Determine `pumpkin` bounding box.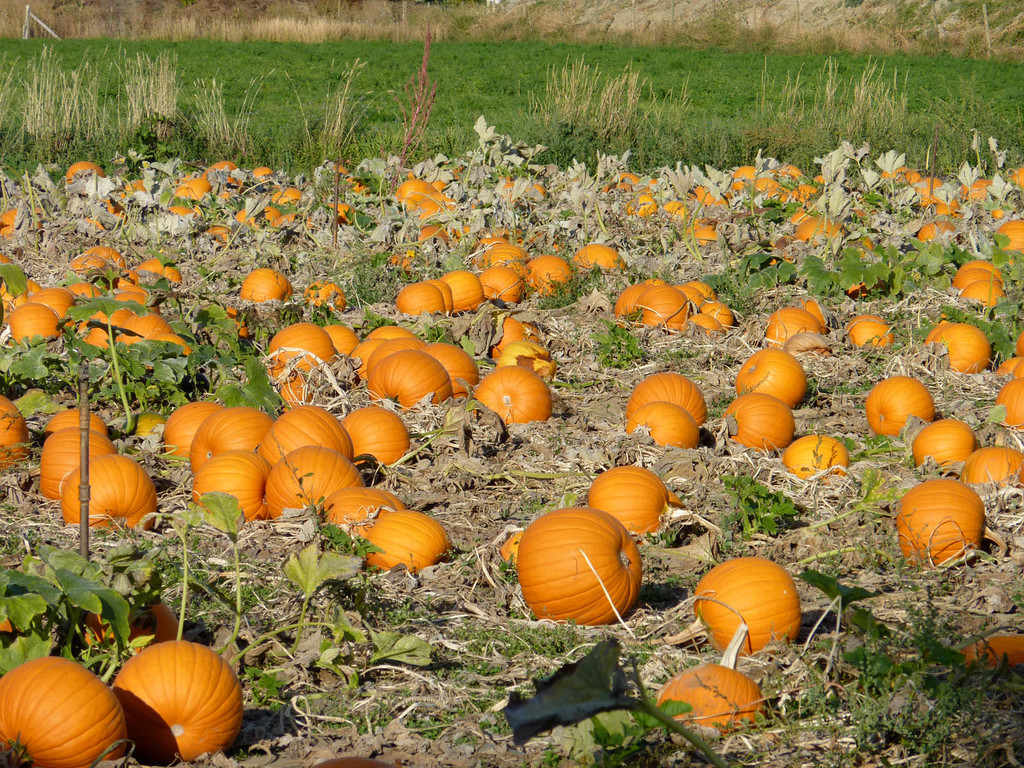
Determined: [337, 318, 488, 409].
